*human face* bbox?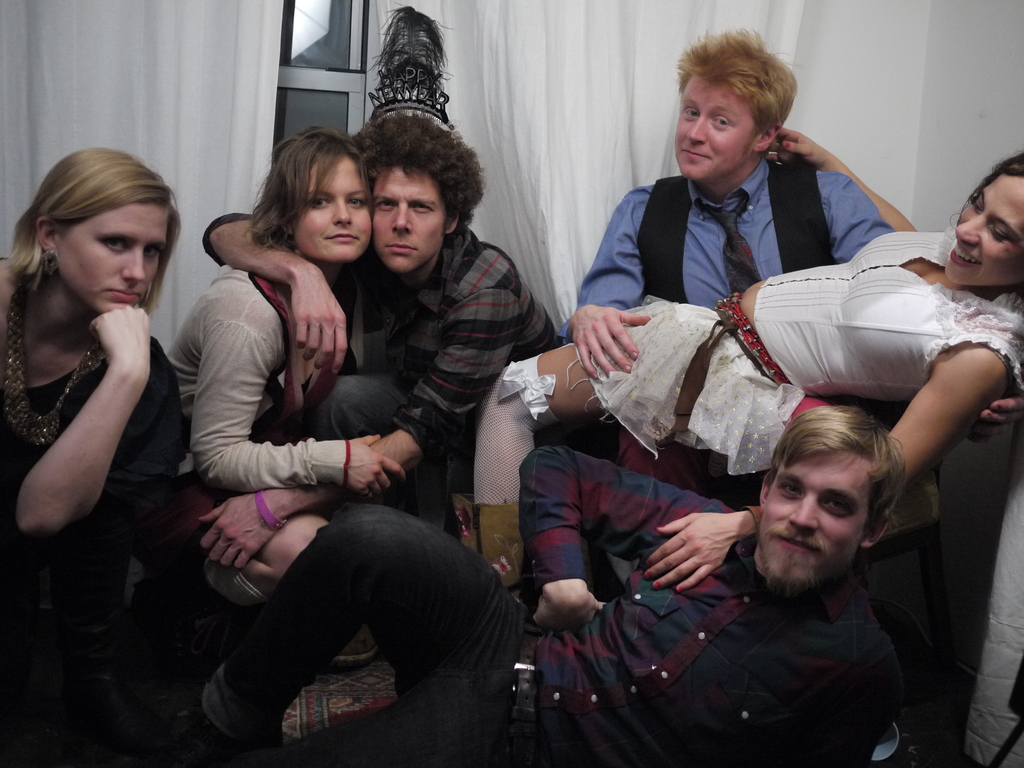
<bbox>947, 168, 1023, 286</bbox>
